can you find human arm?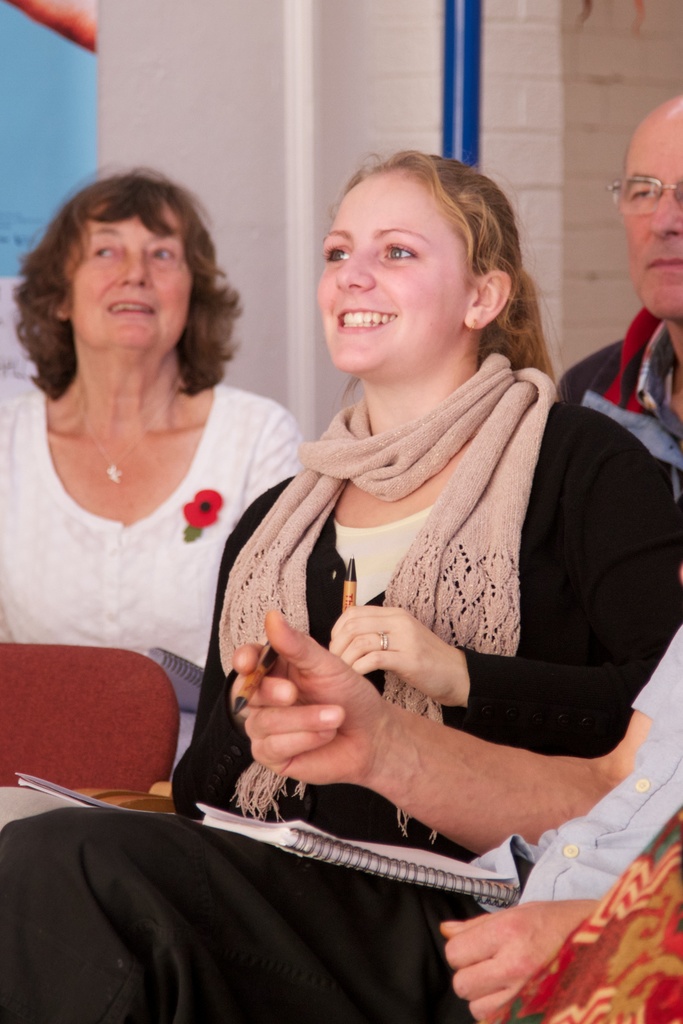
Yes, bounding box: (left=434, top=892, right=602, bottom=1021).
